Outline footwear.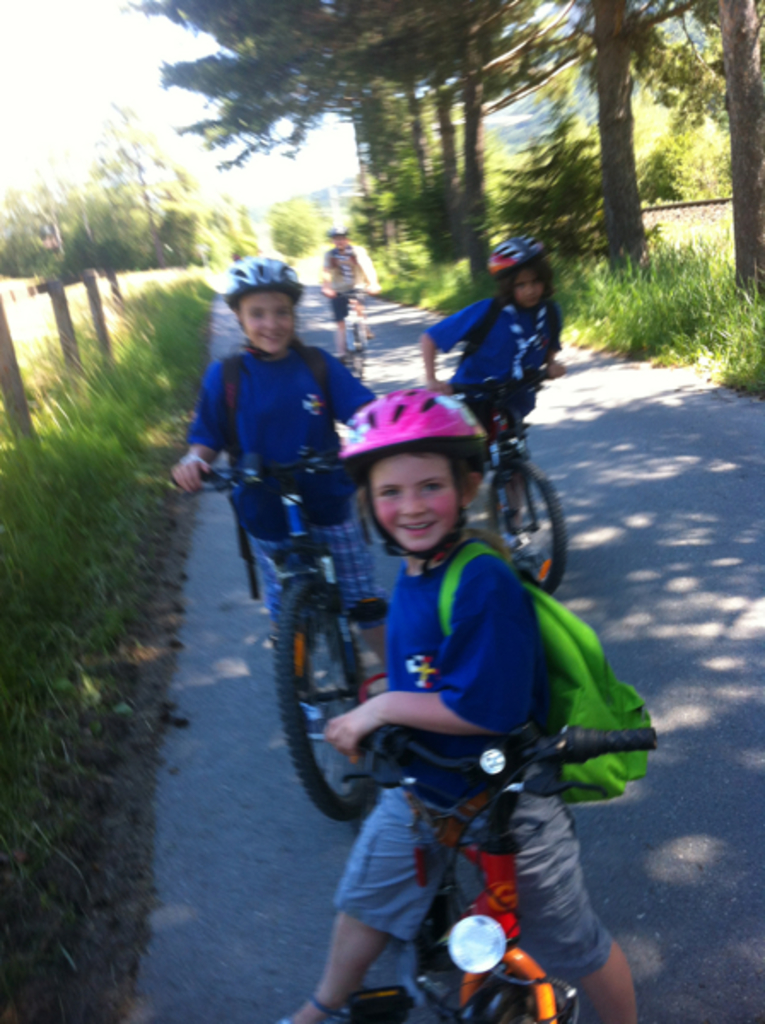
Outline: rect(270, 992, 357, 1022).
